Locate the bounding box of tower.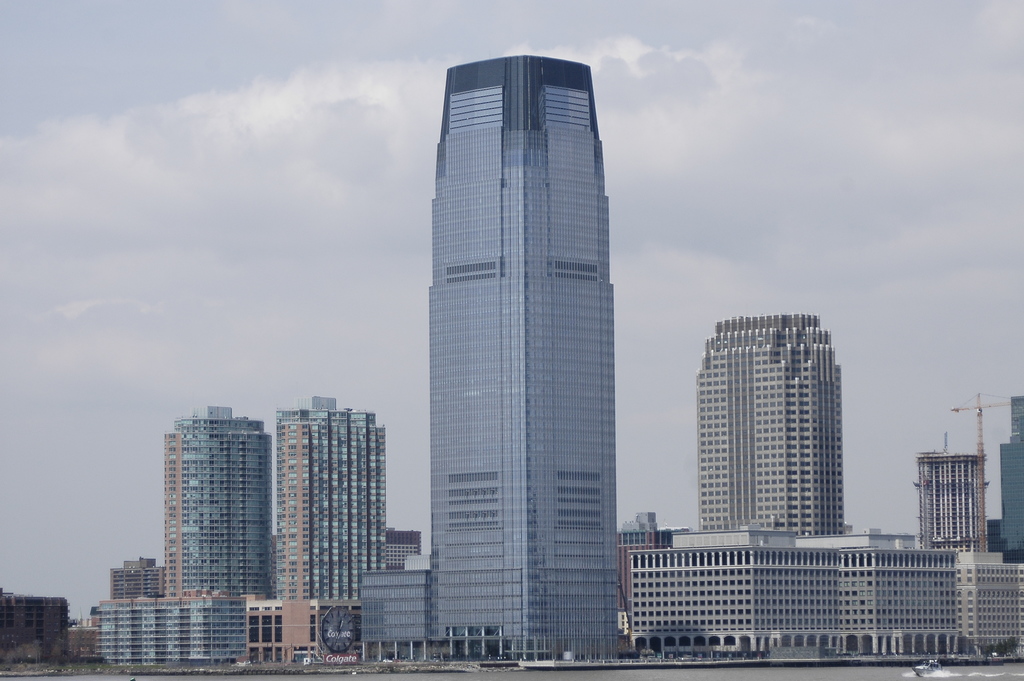
Bounding box: 916/444/990/559.
